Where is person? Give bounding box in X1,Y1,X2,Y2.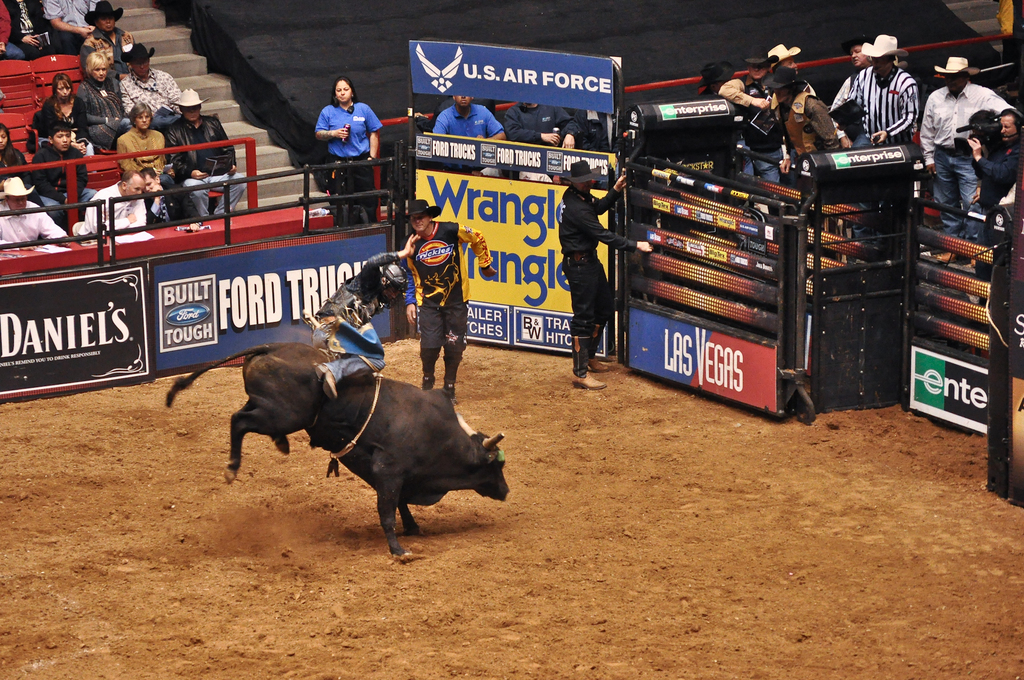
0,176,70,248.
